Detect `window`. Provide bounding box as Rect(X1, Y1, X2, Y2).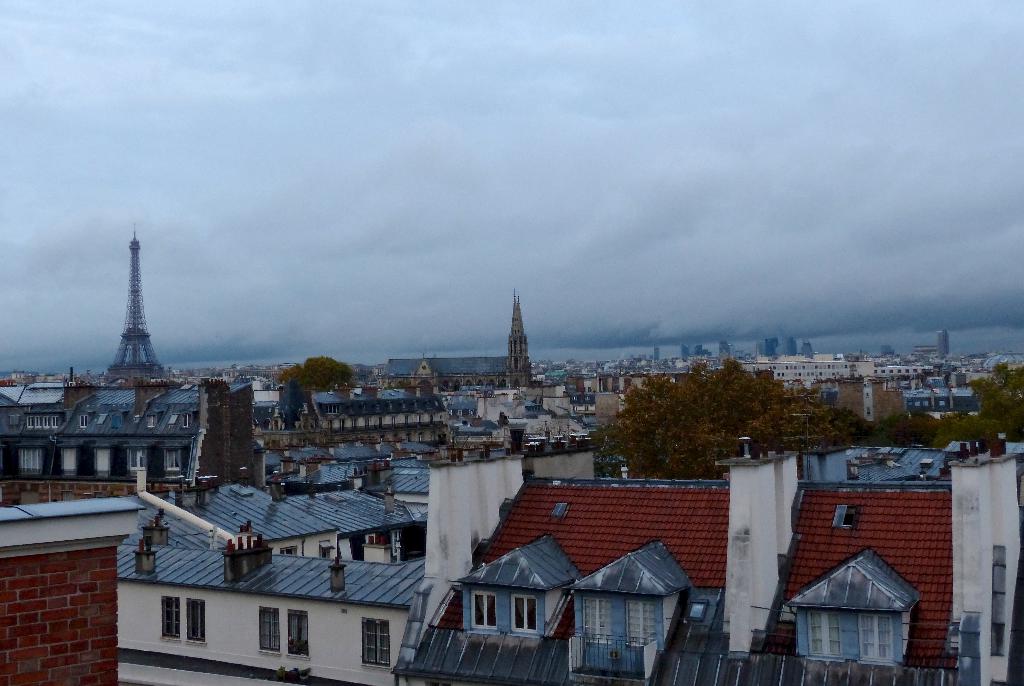
Rect(765, 551, 927, 658).
